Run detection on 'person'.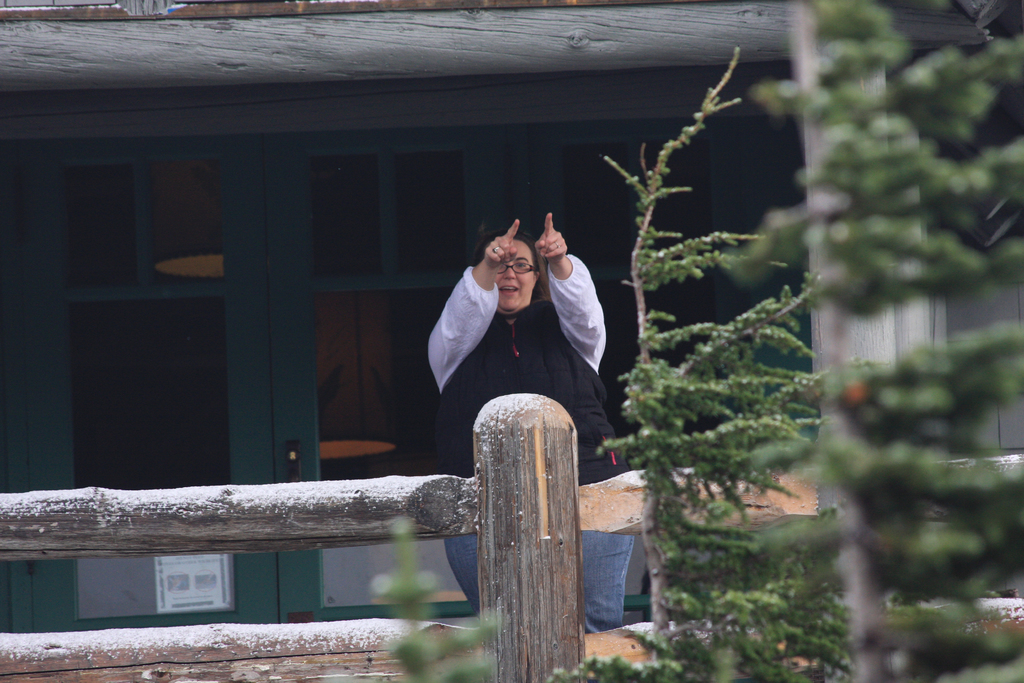
Result: [left=415, top=217, right=621, bottom=486].
